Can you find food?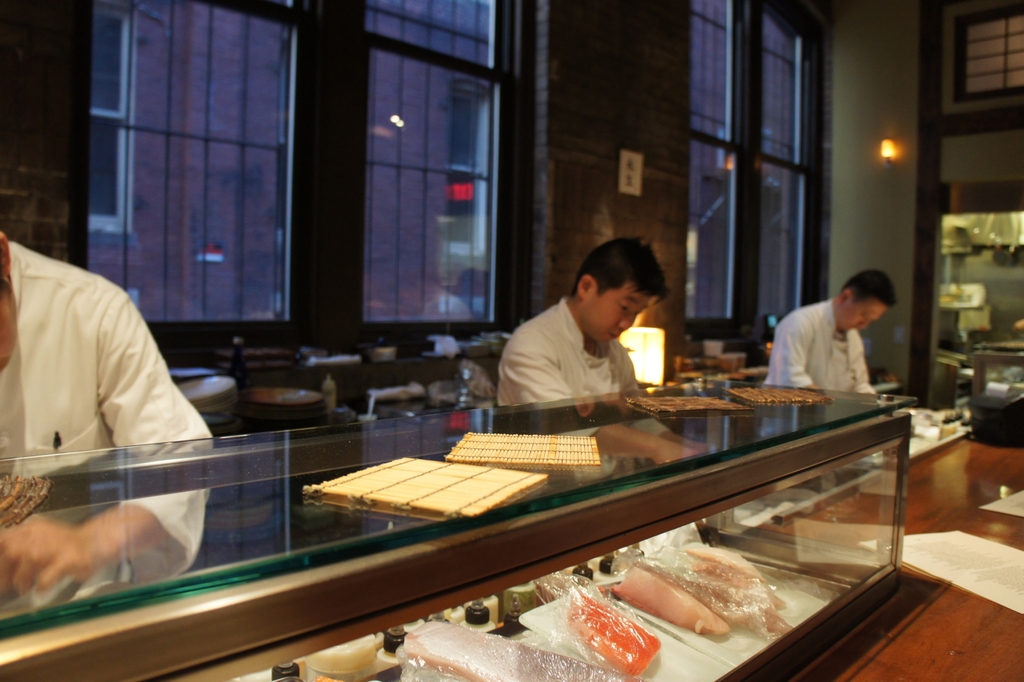
Yes, bounding box: l=234, t=551, r=621, b=681.
